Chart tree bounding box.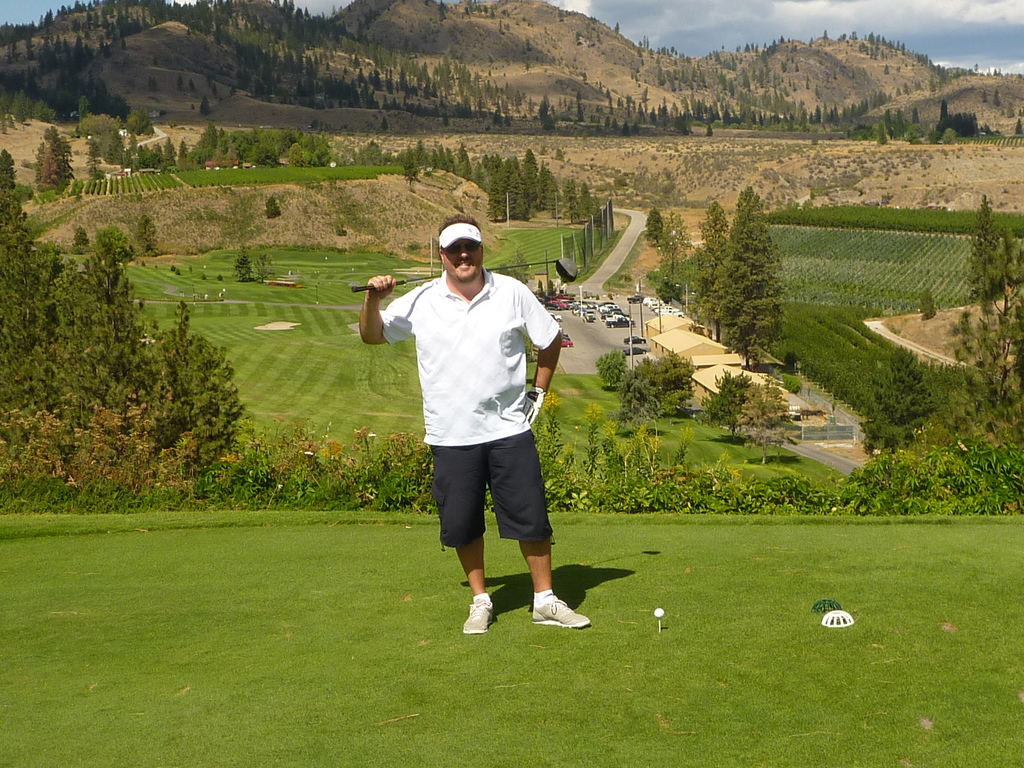
Charted: <region>735, 374, 805, 467</region>.
